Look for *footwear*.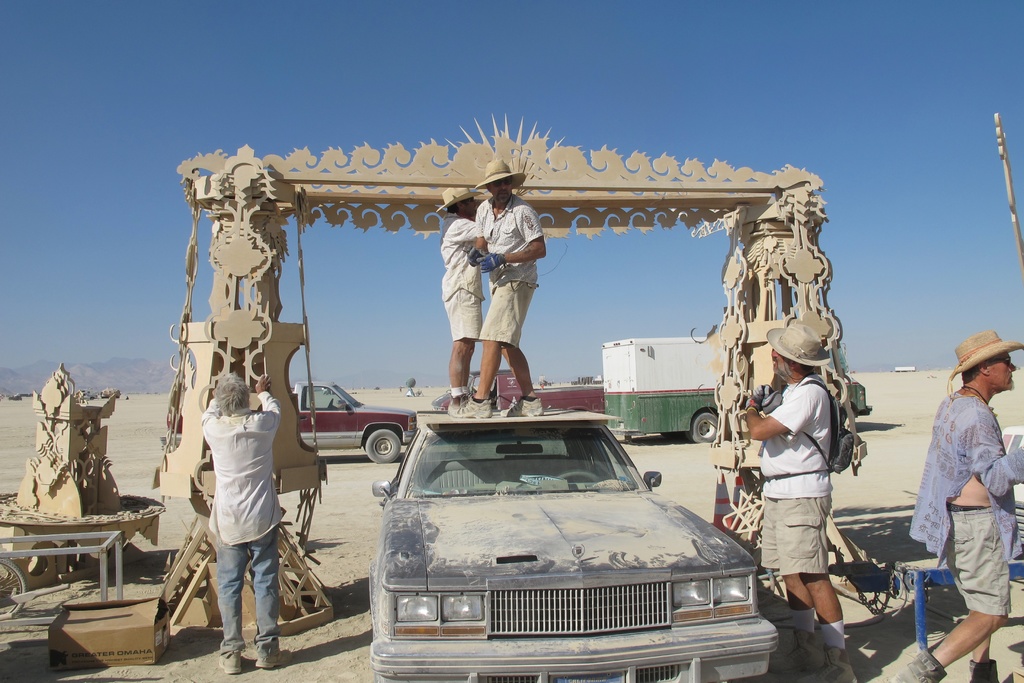
Found: bbox(451, 392, 471, 417).
